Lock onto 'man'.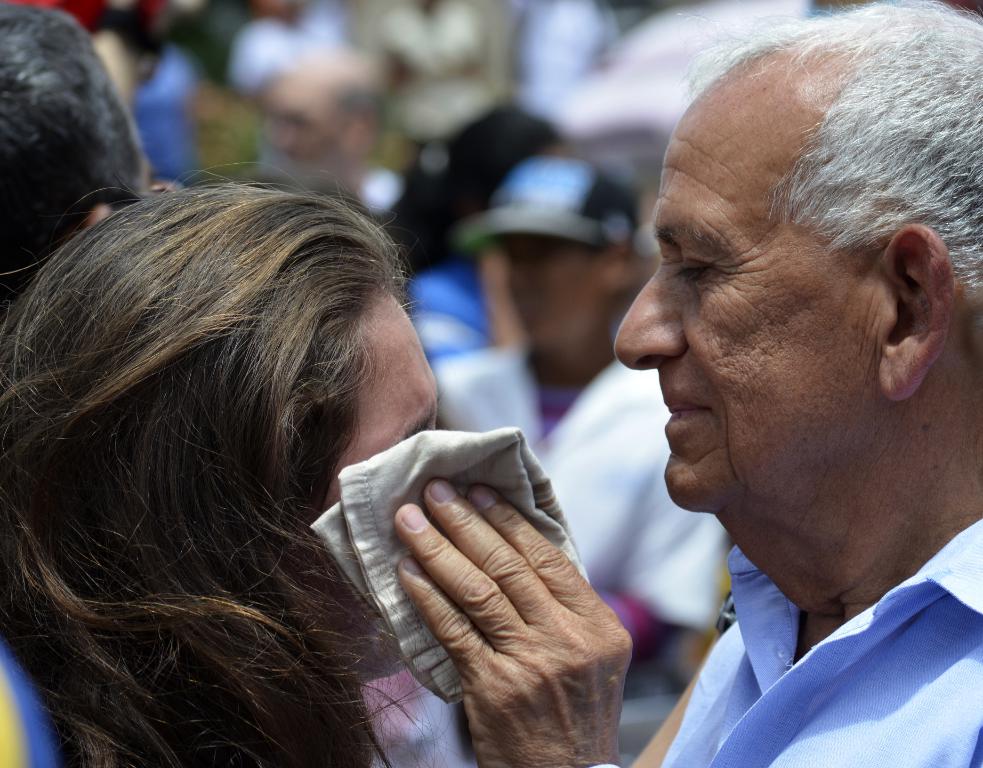
Locked: [x1=488, y1=19, x2=982, y2=767].
